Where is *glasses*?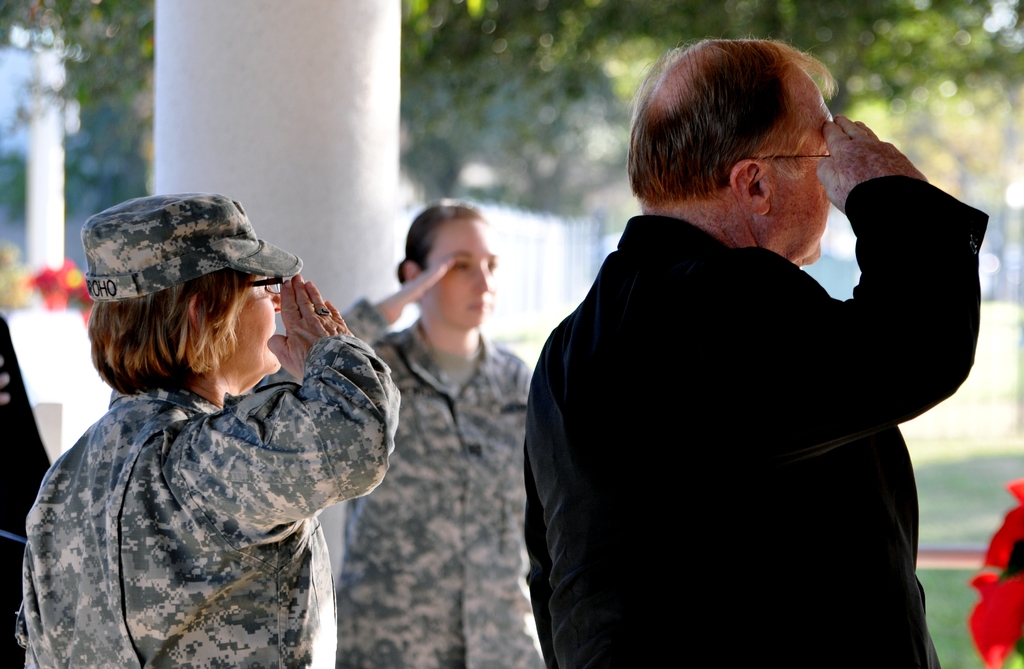
detection(724, 150, 832, 183).
